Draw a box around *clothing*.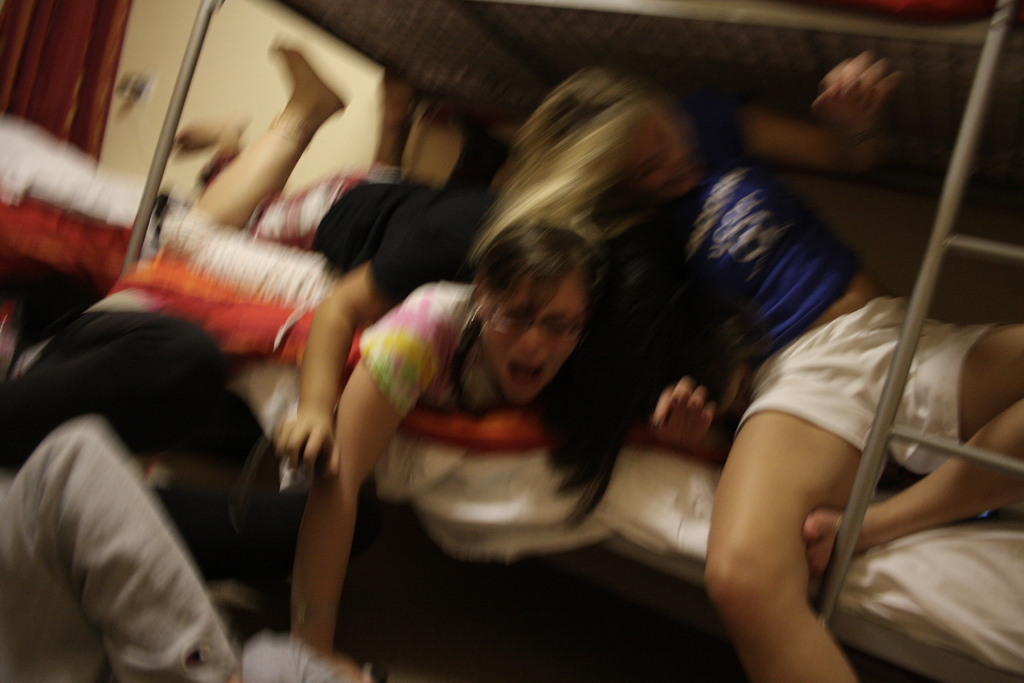
pyautogui.locateOnScreen(335, 271, 506, 422).
